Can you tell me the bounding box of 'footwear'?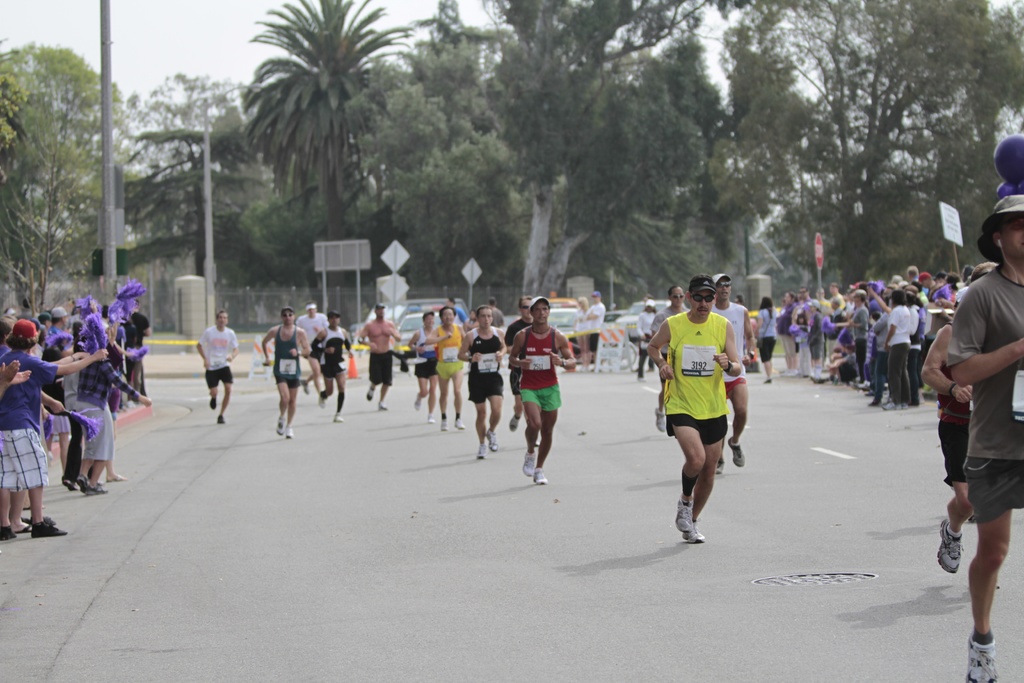
209, 393, 215, 409.
